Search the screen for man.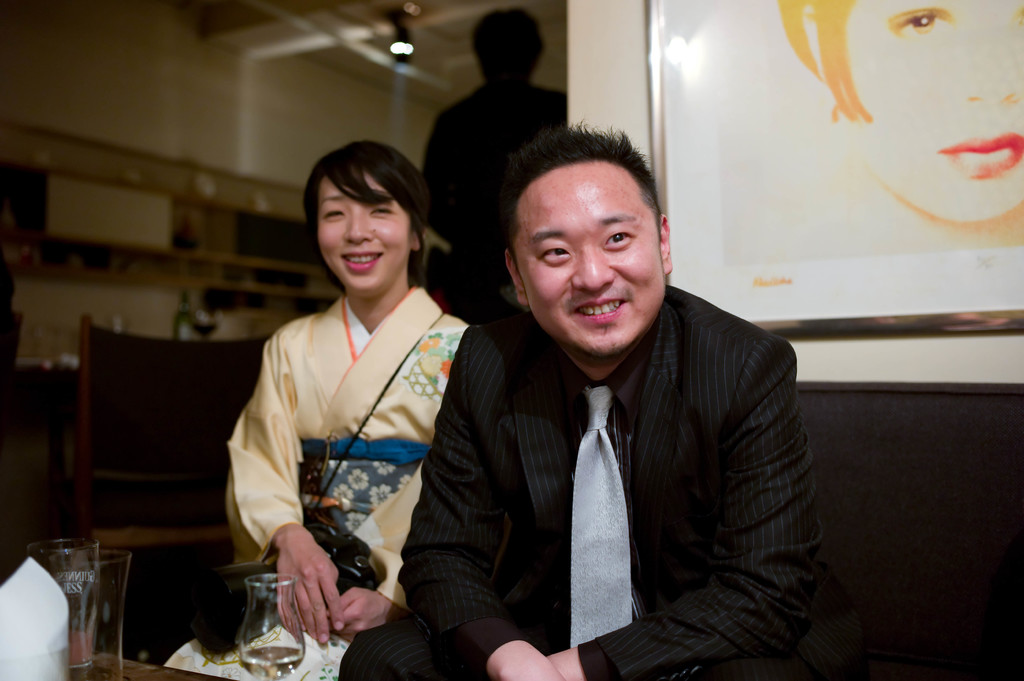
Found at crop(424, 4, 580, 319).
